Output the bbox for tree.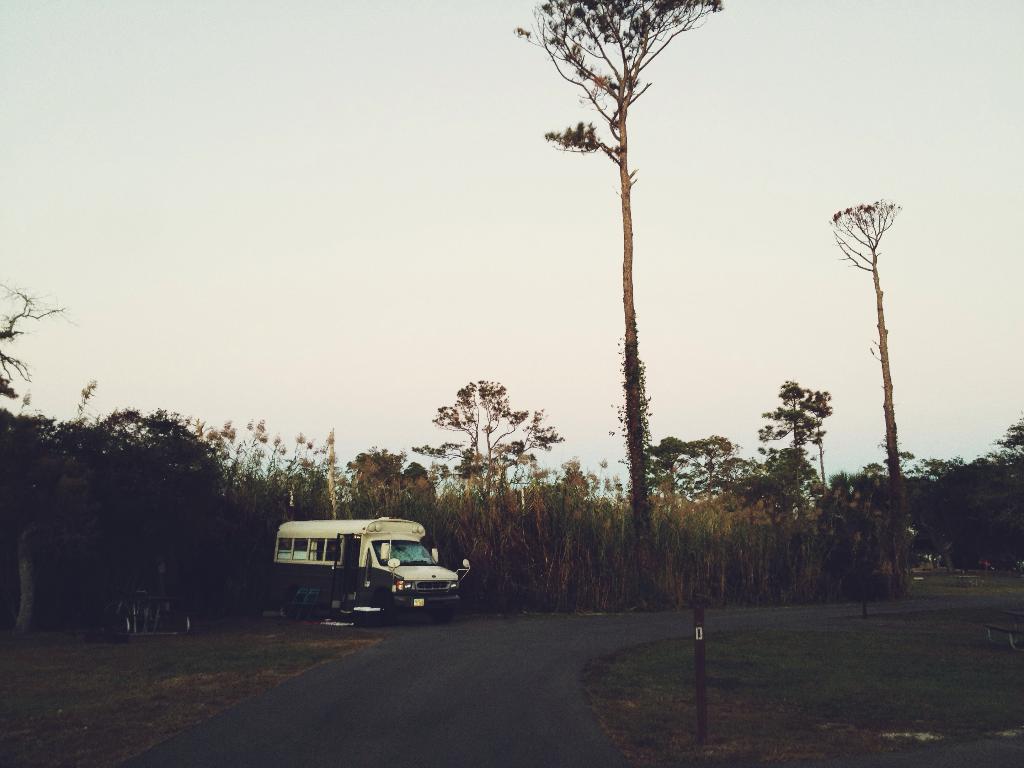
Rect(509, 0, 718, 600).
